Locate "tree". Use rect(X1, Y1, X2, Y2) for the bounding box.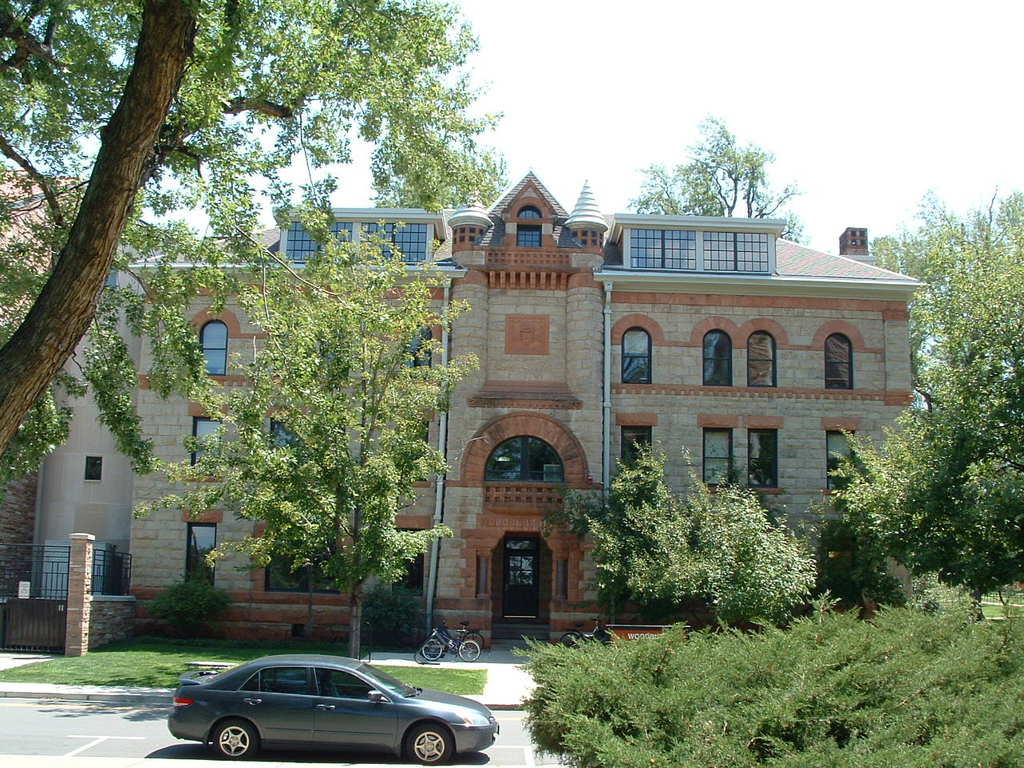
rect(623, 108, 811, 240).
